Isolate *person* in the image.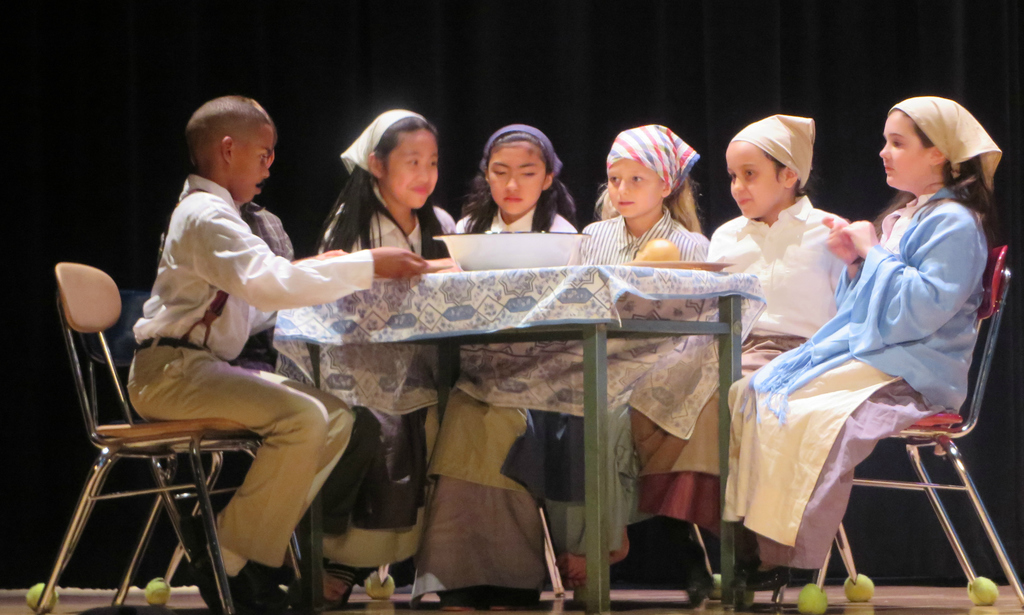
Isolated region: region(276, 103, 455, 610).
